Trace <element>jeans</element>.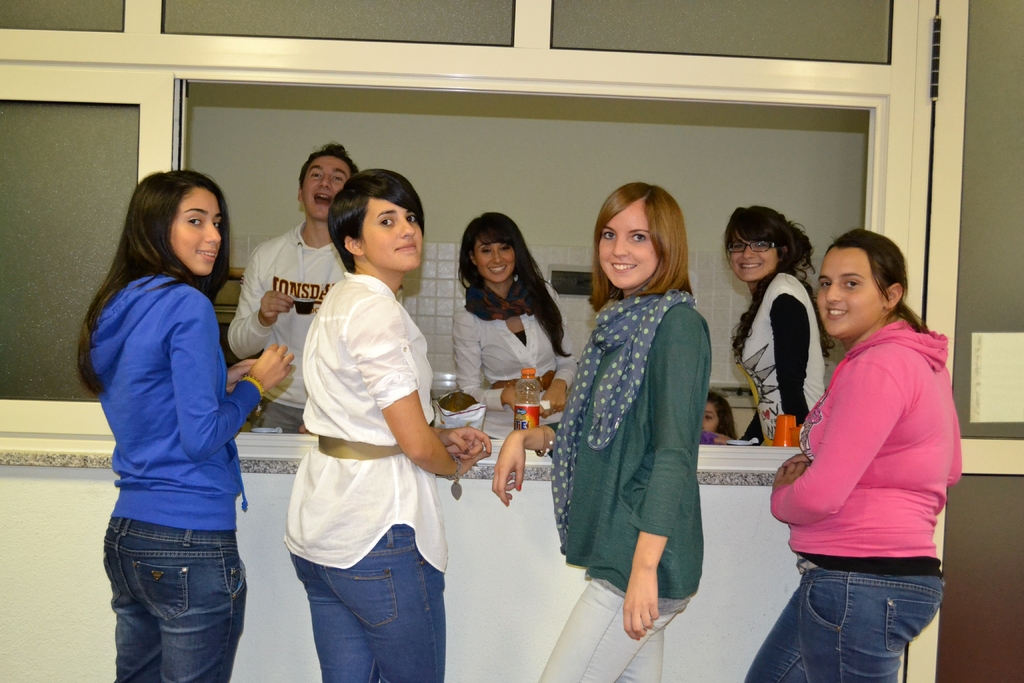
Traced to (x1=745, y1=568, x2=943, y2=682).
